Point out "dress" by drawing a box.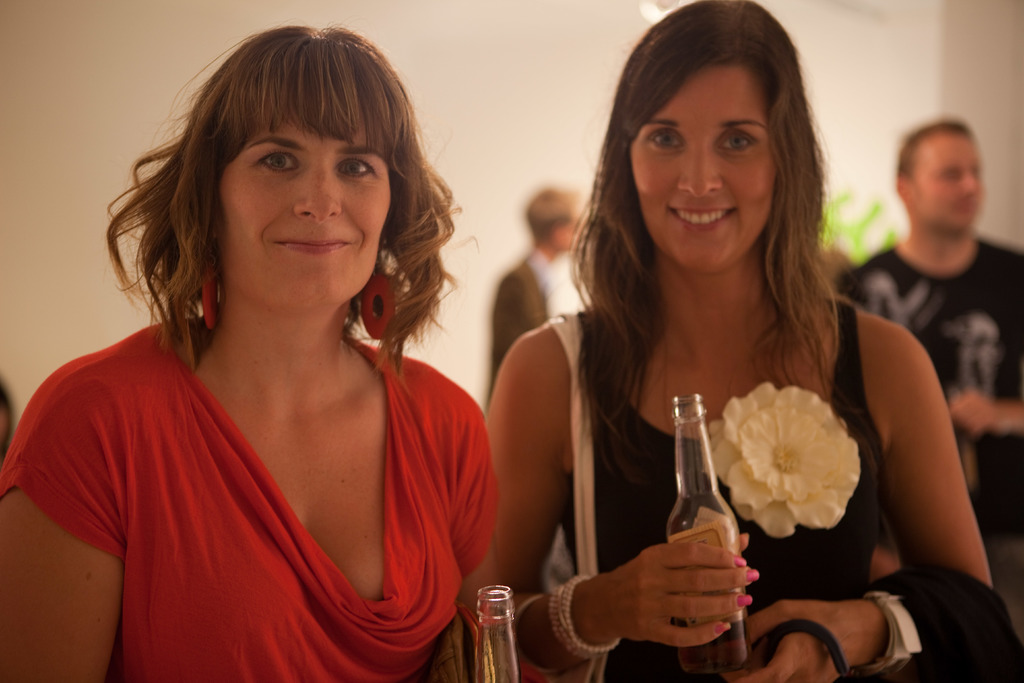
locate(562, 289, 894, 682).
